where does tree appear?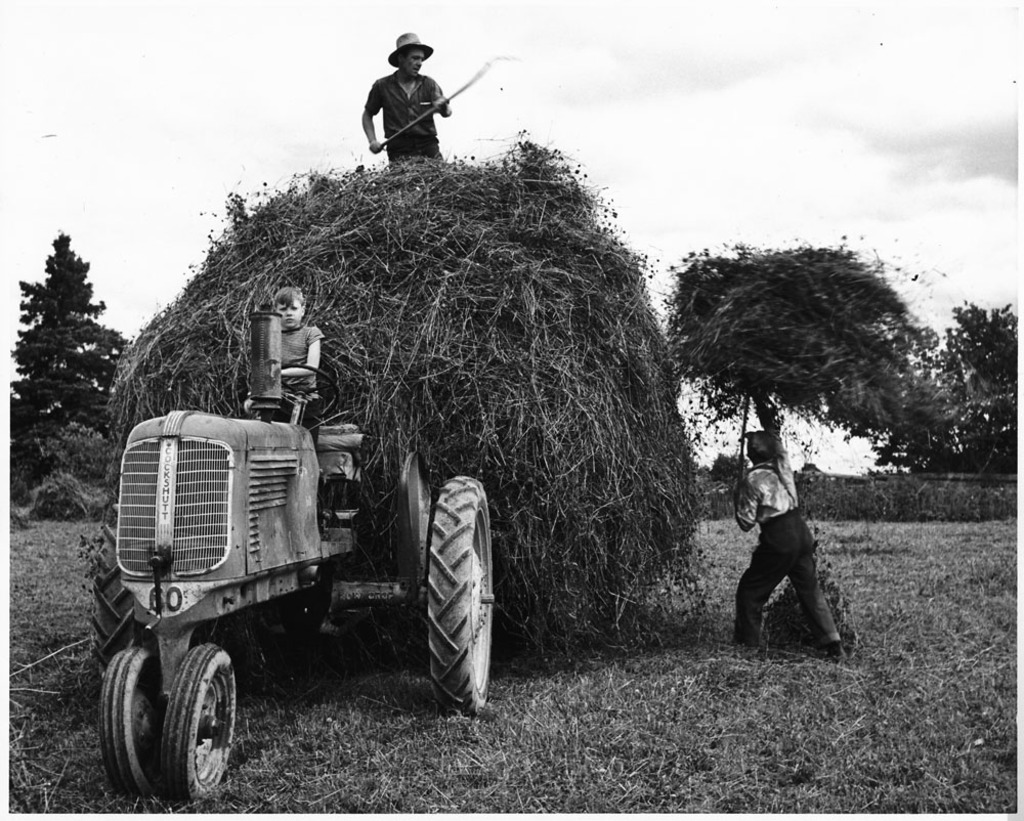
Appears at [left=5, top=205, right=109, bottom=468].
